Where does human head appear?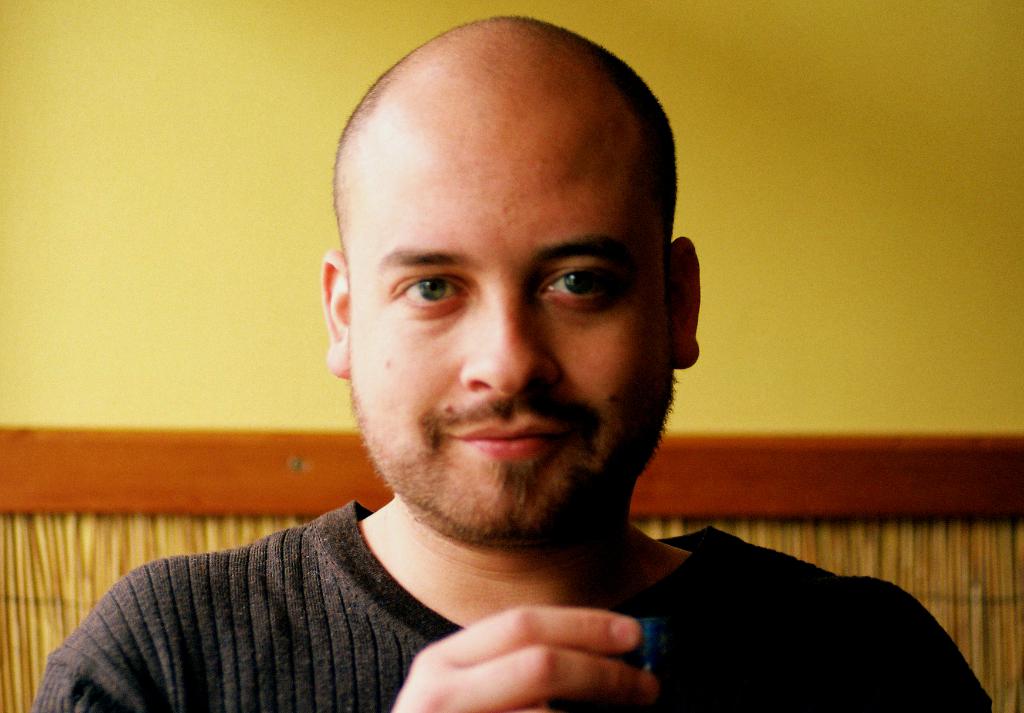
Appears at detection(319, 12, 666, 526).
